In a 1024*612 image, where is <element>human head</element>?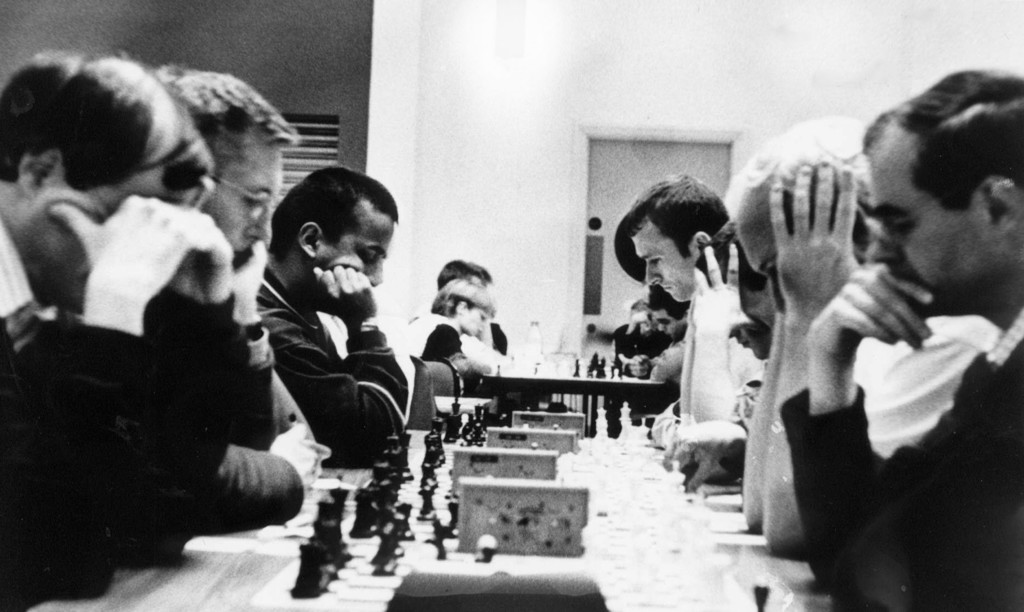
box(863, 73, 1023, 316).
